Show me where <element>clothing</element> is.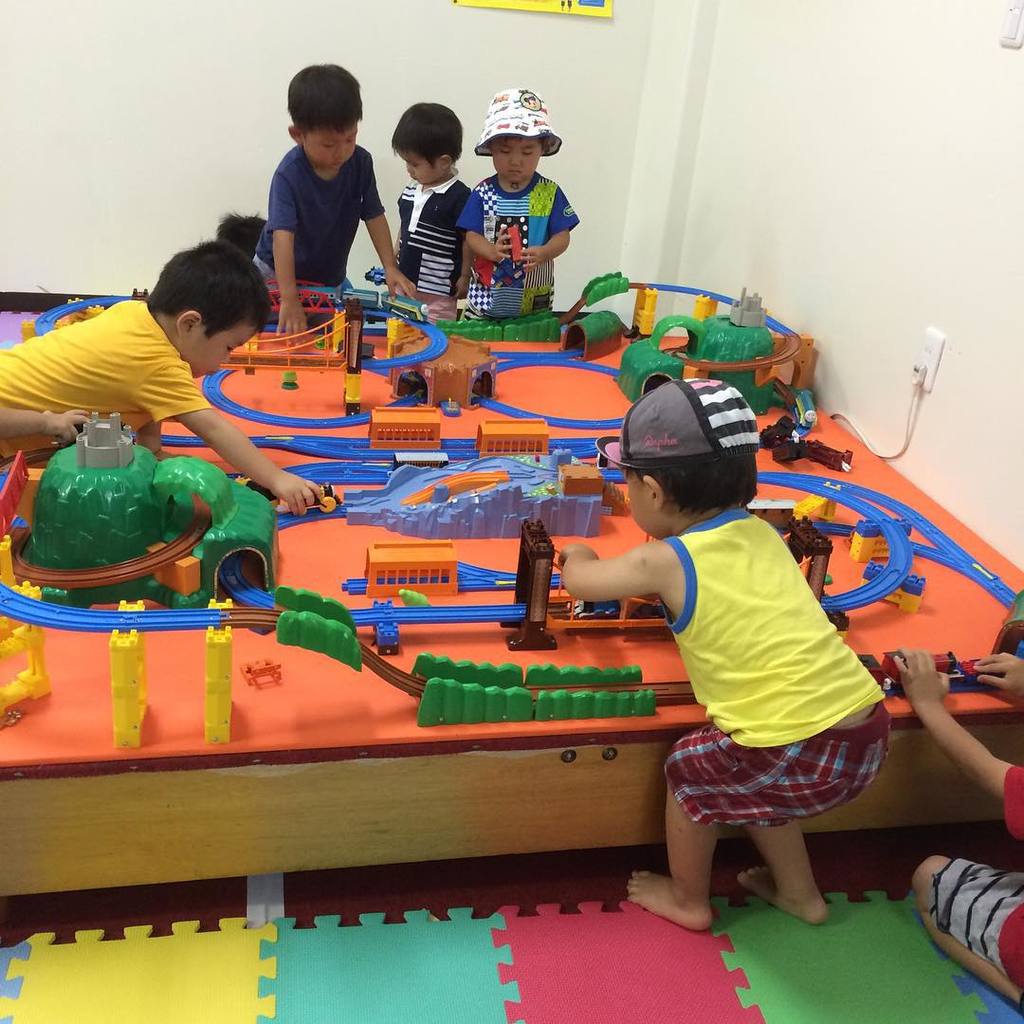
<element>clothing</element> is at bbox(249, 137, 377, 296).
